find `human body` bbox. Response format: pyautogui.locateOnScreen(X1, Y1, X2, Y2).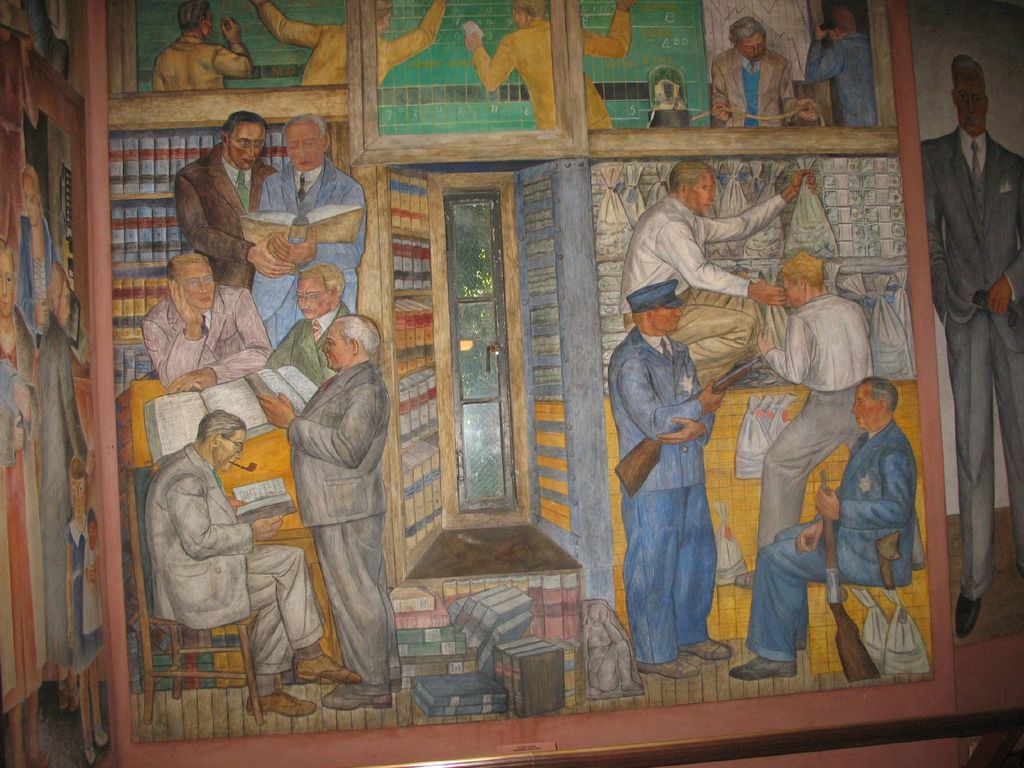
pyautogui.locateOnScreen(608, 284, 728, 678).
